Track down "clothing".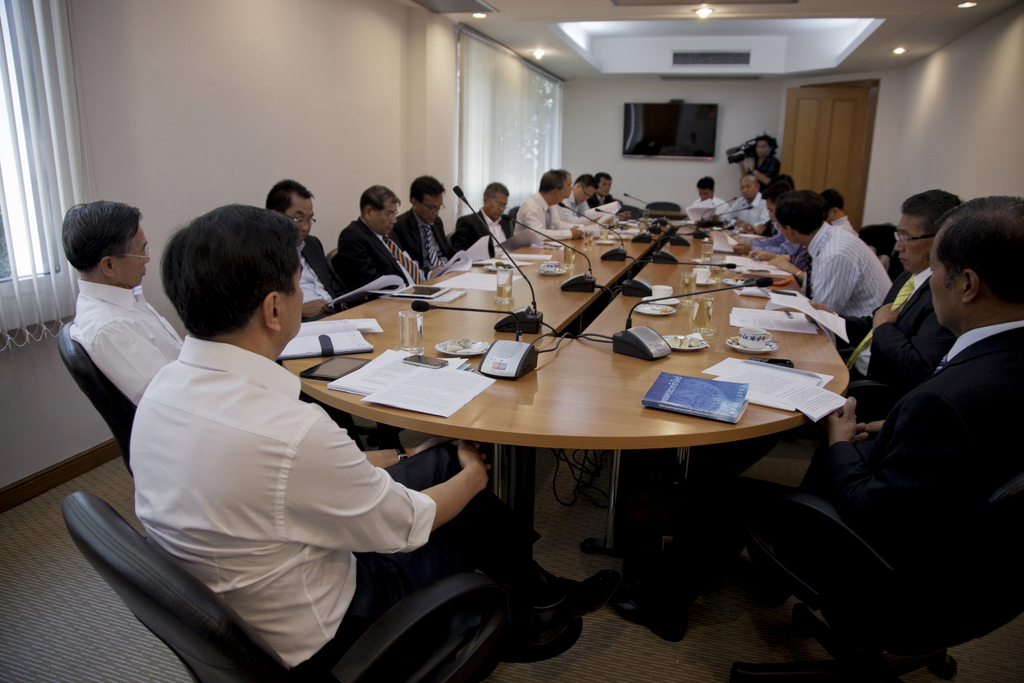
Tracked to crop(690, 264, 932, 472).
